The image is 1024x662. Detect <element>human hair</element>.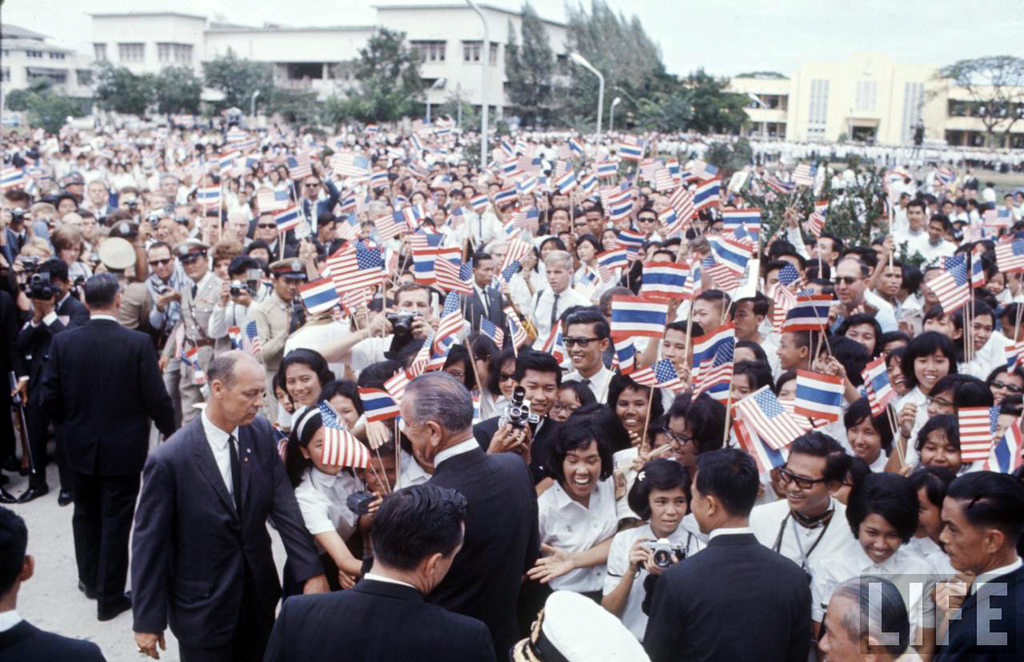
Detection: bbox(355, 364, 404, 396).
